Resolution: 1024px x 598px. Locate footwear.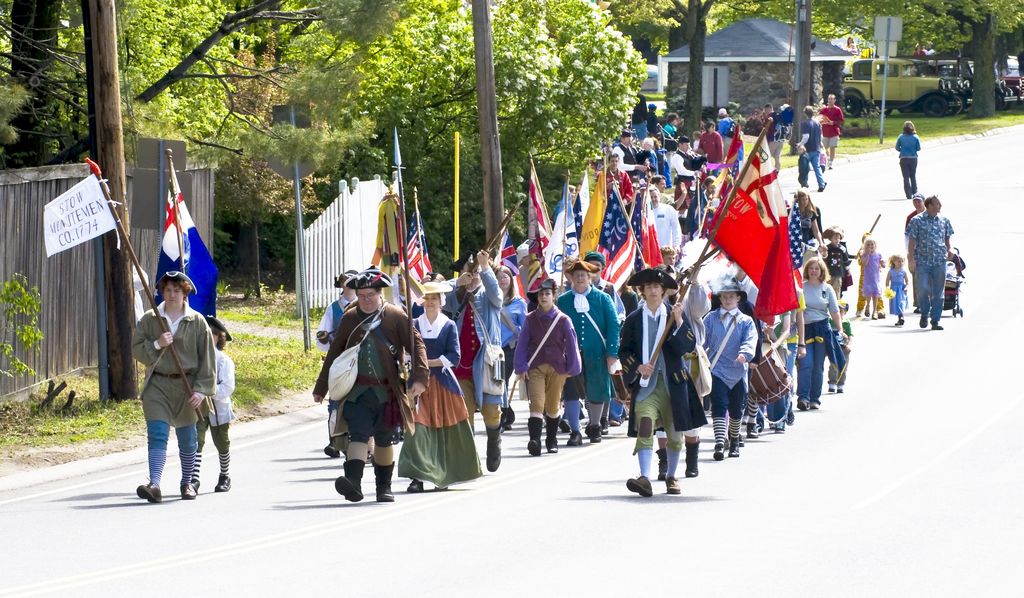
[x1=855, y1=309, x2=863, y2=314].
